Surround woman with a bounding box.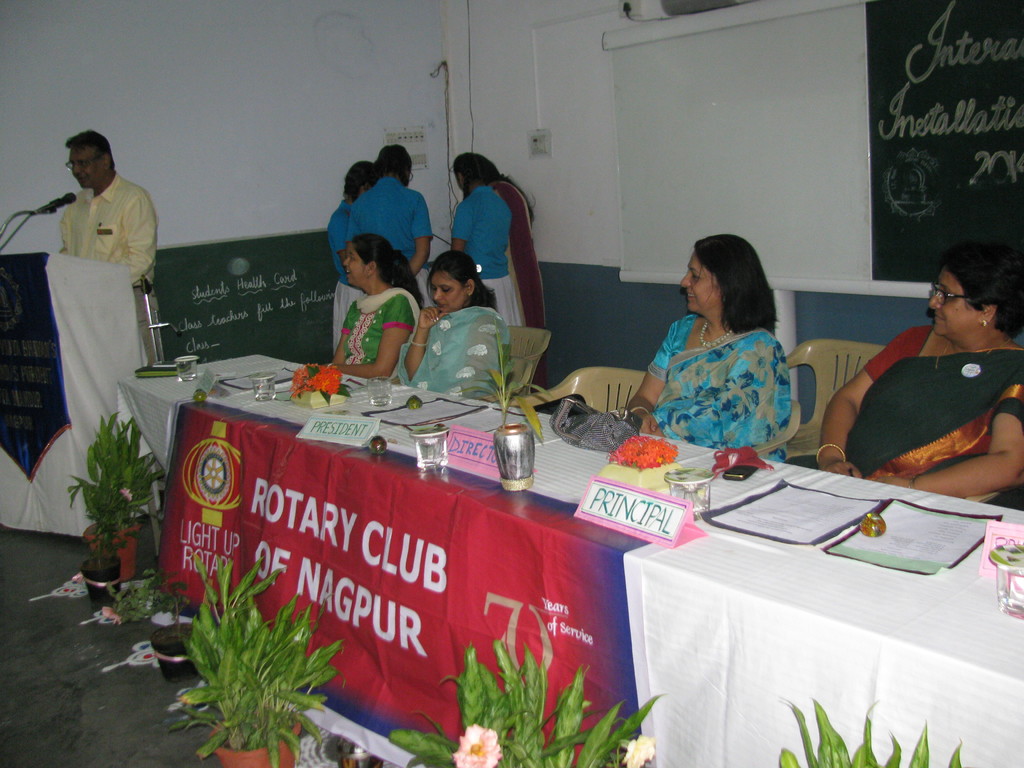
(left=800, top=238, right=1023, bottom=503).
